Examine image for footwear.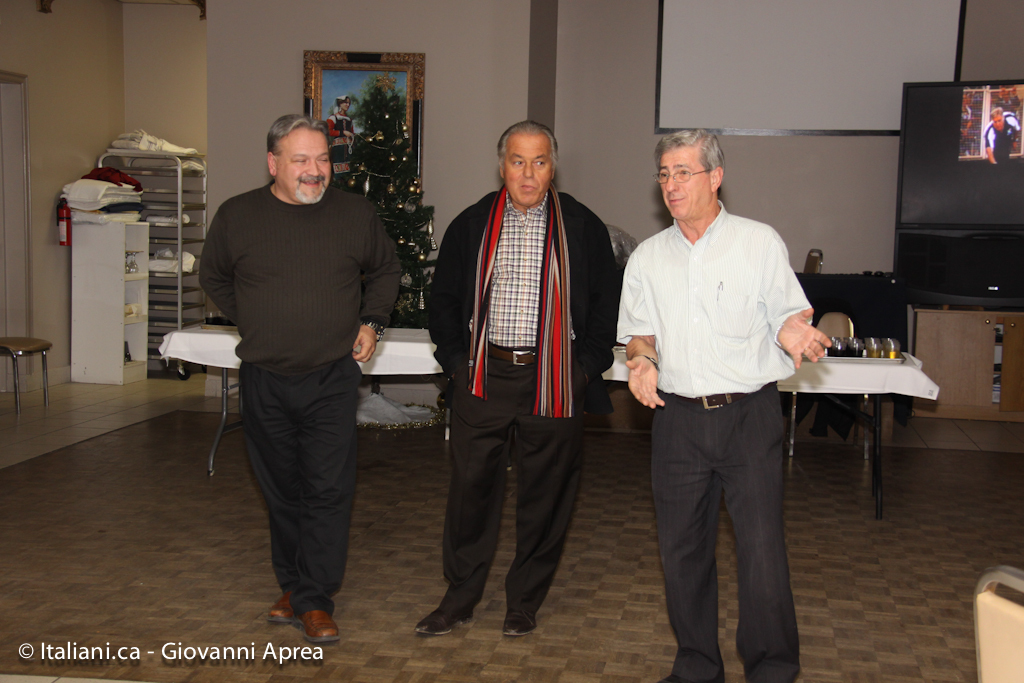
Examination result: <box>249,575,325,645</box>.
